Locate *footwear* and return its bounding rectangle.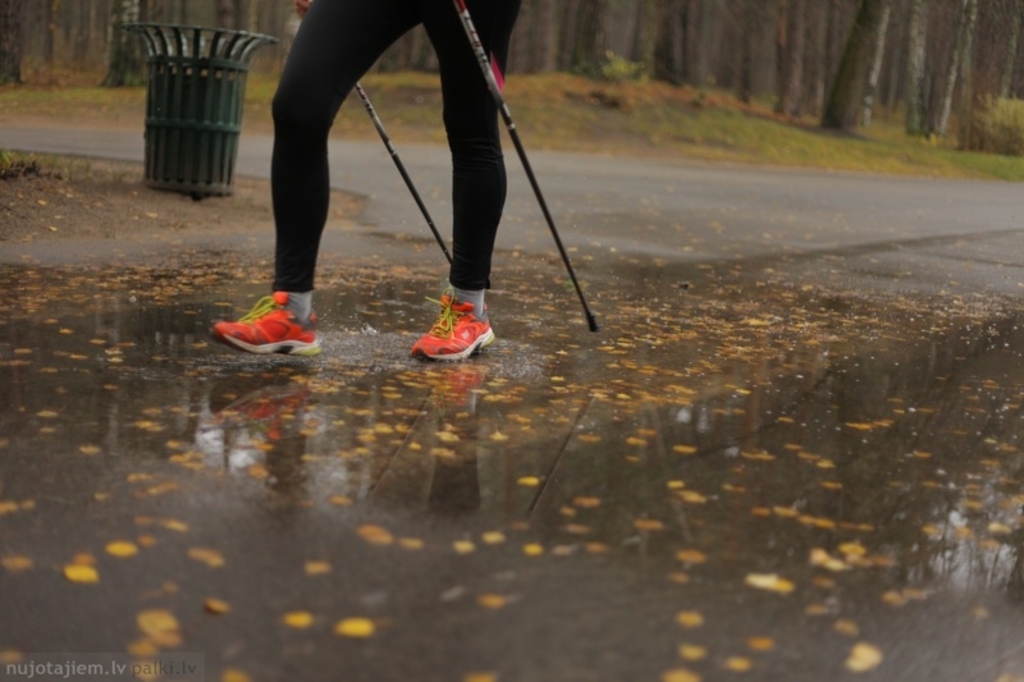
{"left": 209, "top": 290, "right": 319, "bottom": 353}.
